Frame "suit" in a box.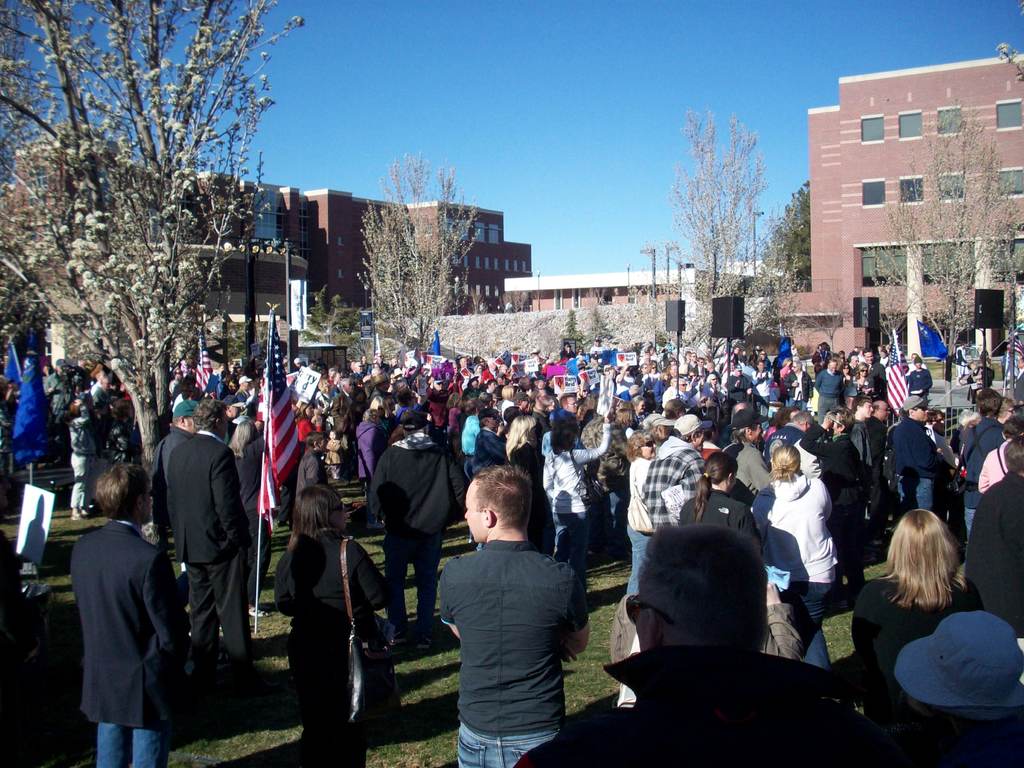
rect(869, 363, 888, 400).
